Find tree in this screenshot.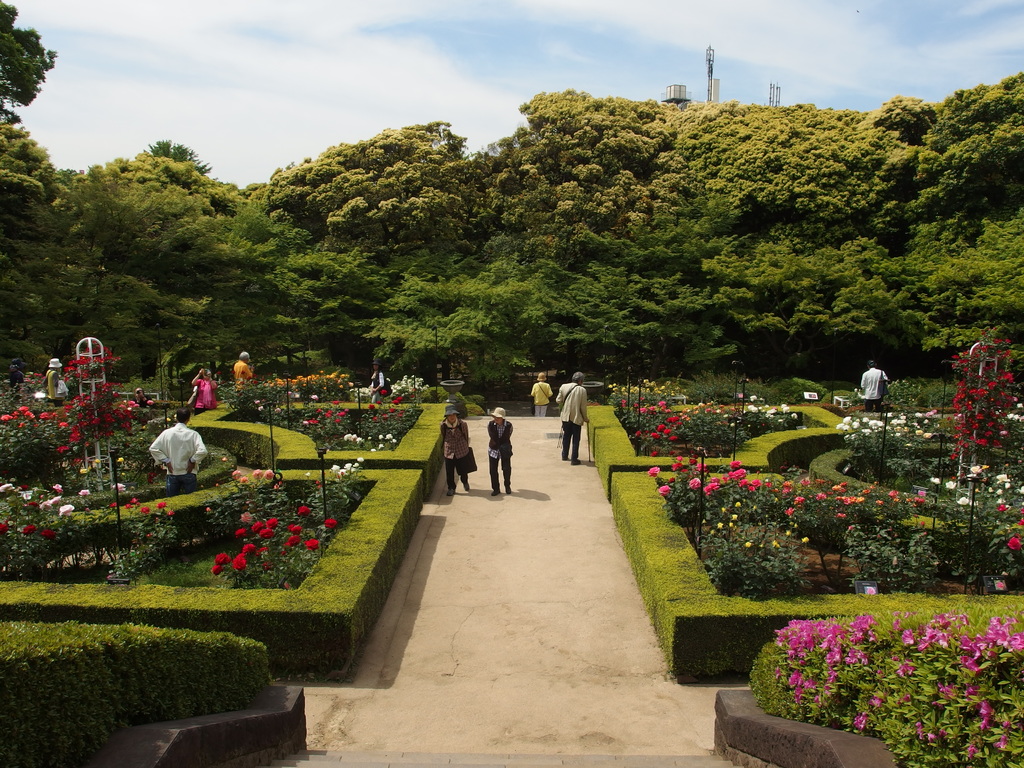
The bounding box for tree is bbox=(259, 116, 496, 258).
